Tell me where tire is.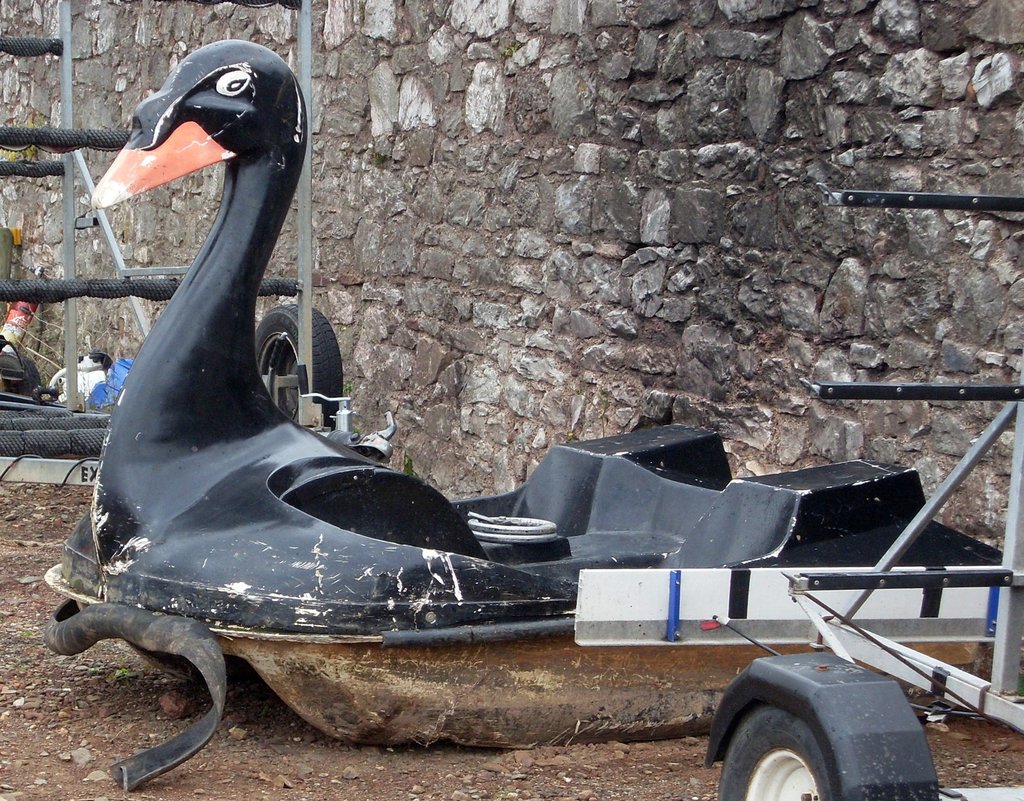
tire is at region(716, 707, 840, 800).
